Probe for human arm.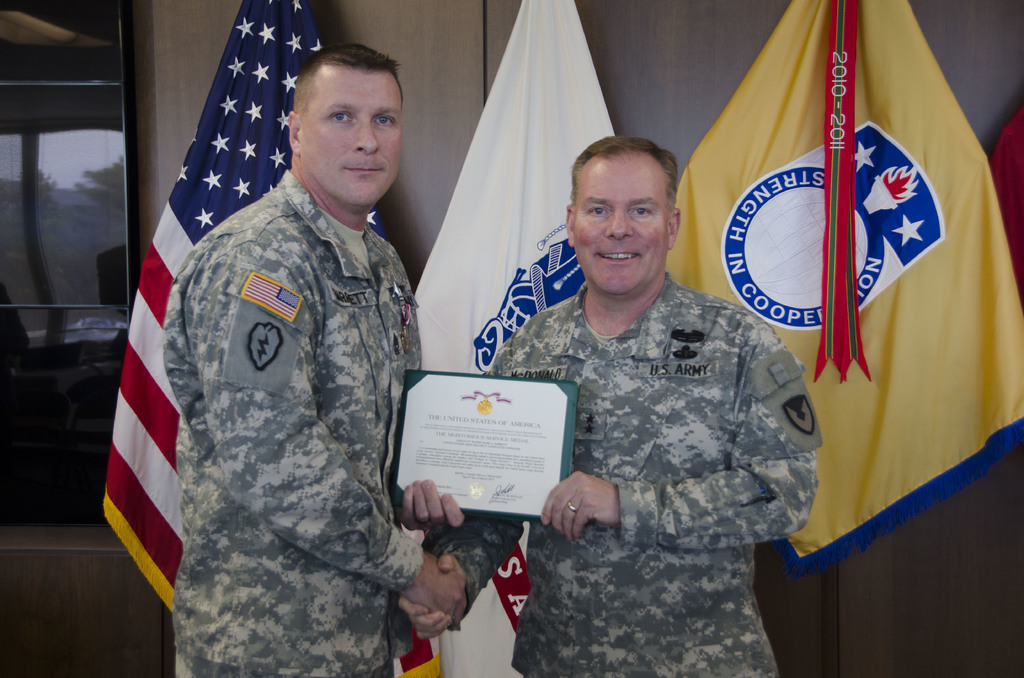
Probe result: [x1=397, y1=472, x2=472, y2=533].
